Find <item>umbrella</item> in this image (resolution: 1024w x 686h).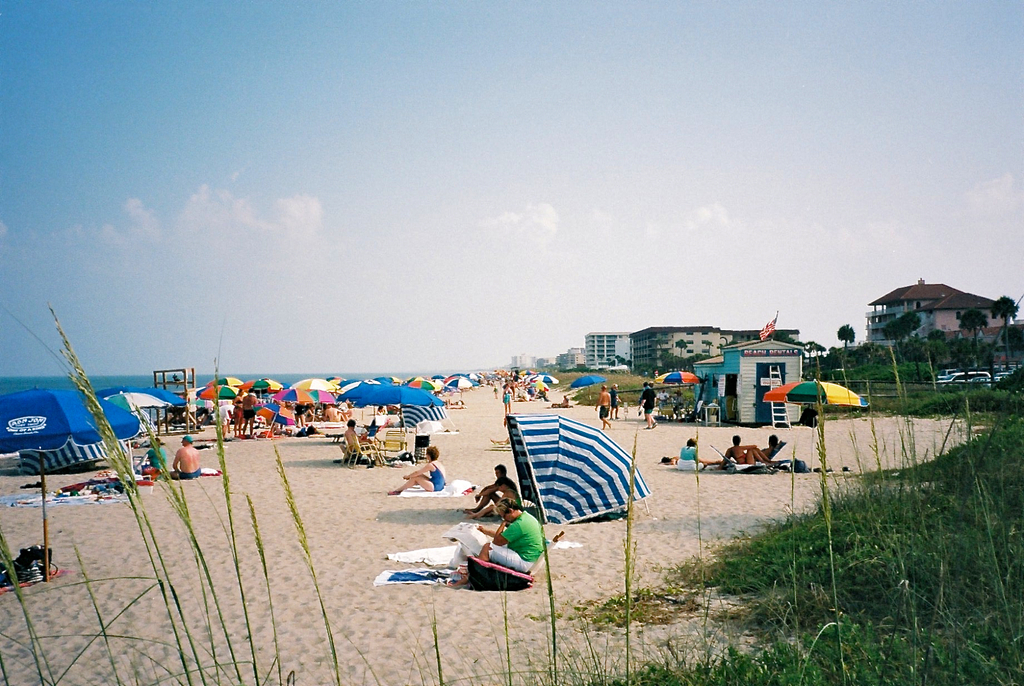
bbox=(572, 373, 607, 406).
